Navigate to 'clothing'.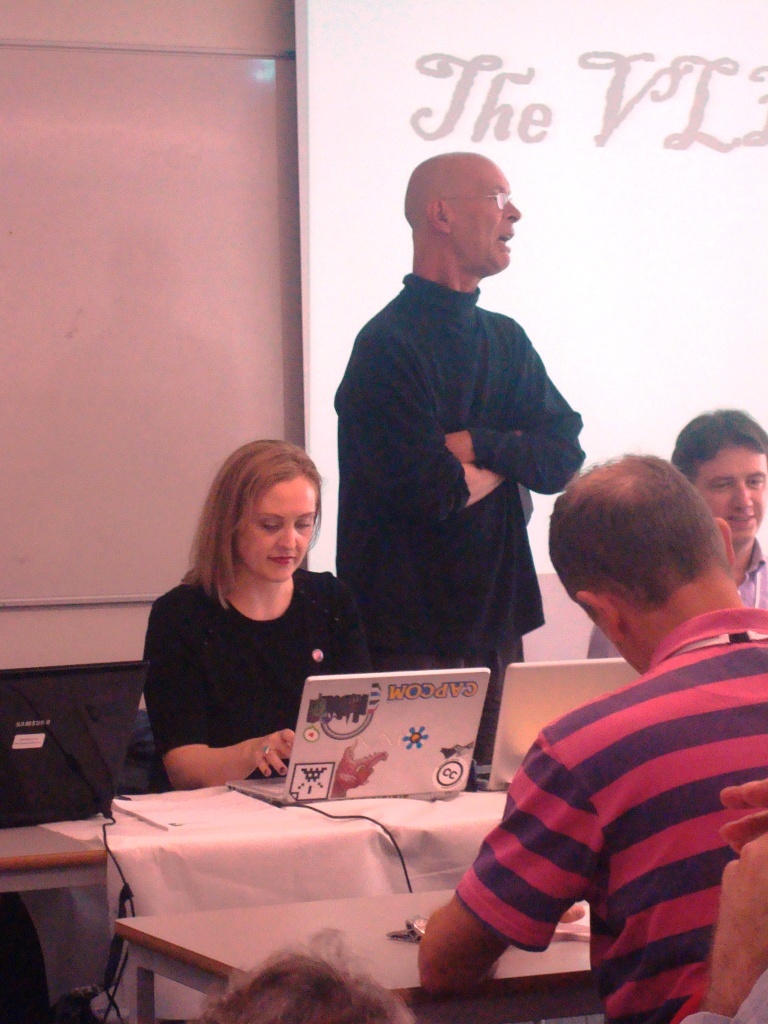
Navigation target: detection(334, 267, 588, 762).
